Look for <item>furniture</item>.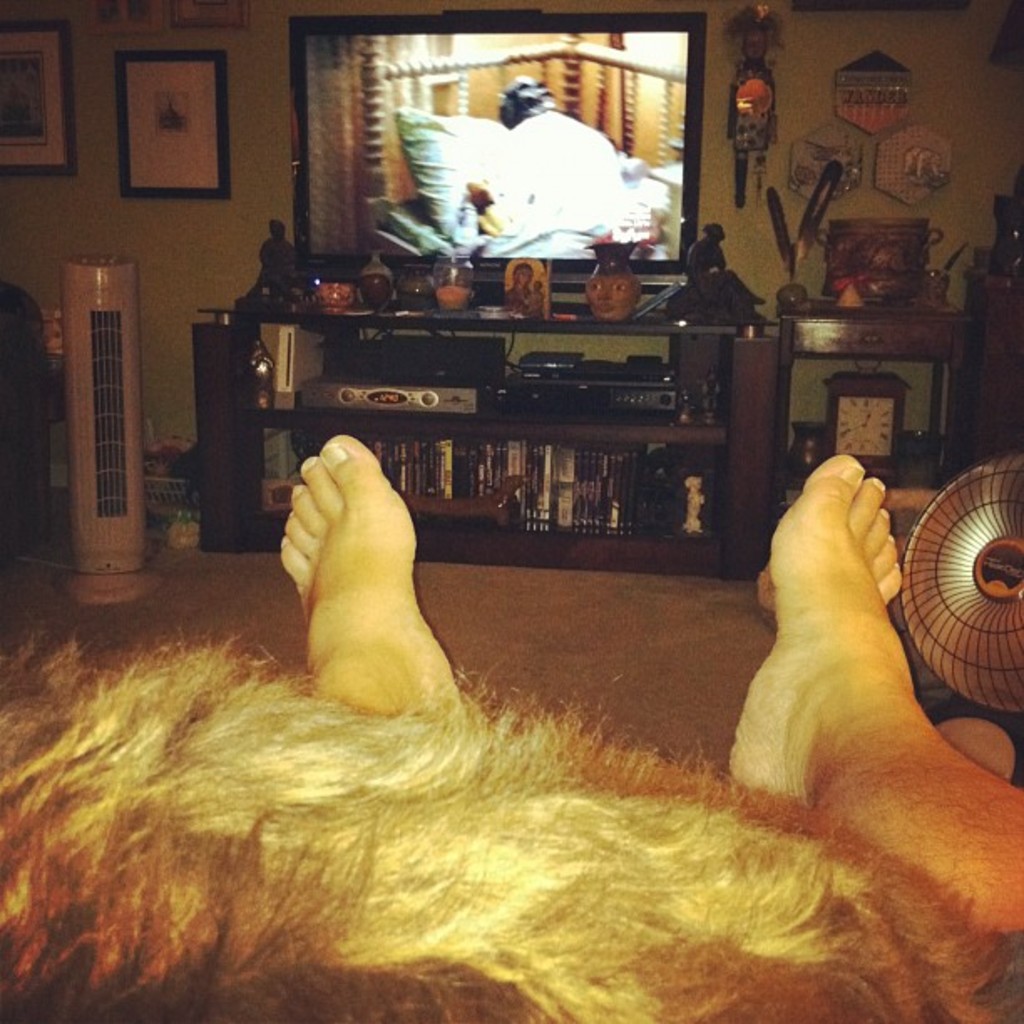
Found: locate(191, 261, 793, 574).
